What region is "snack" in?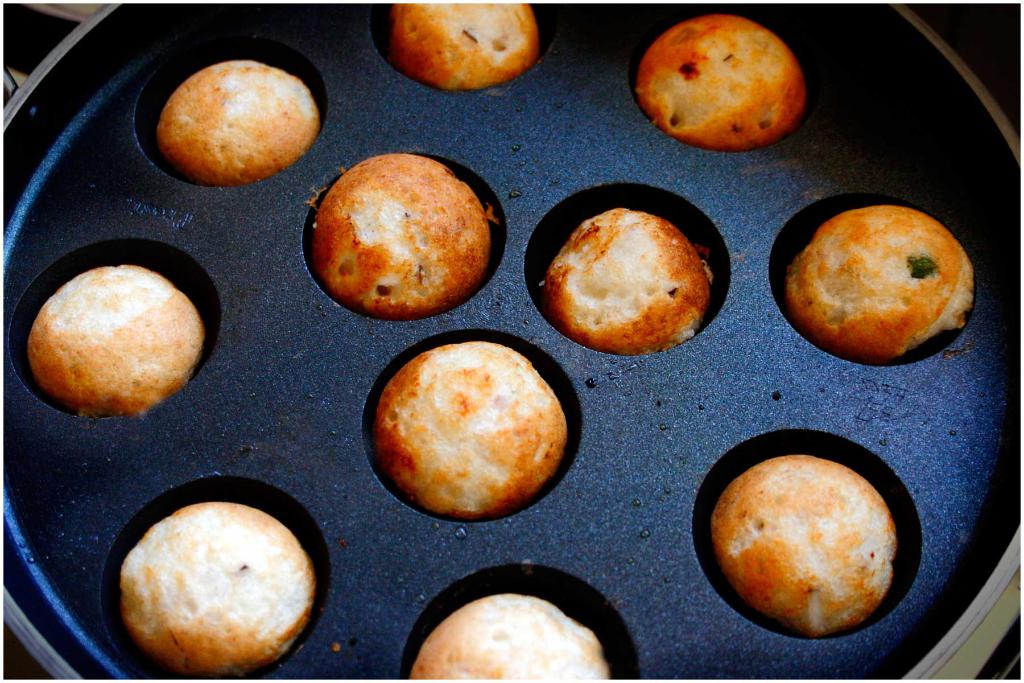
detection(639, 15, 810, 145).
